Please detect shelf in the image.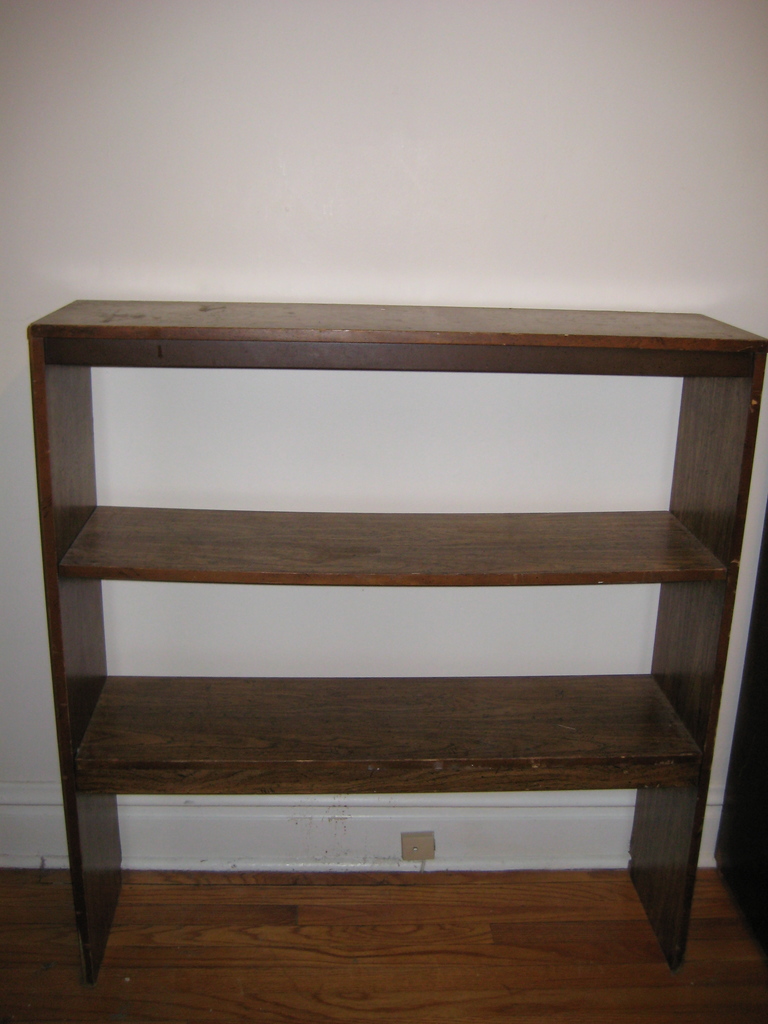
[left=41, top=337, right=763, bottom=582].
